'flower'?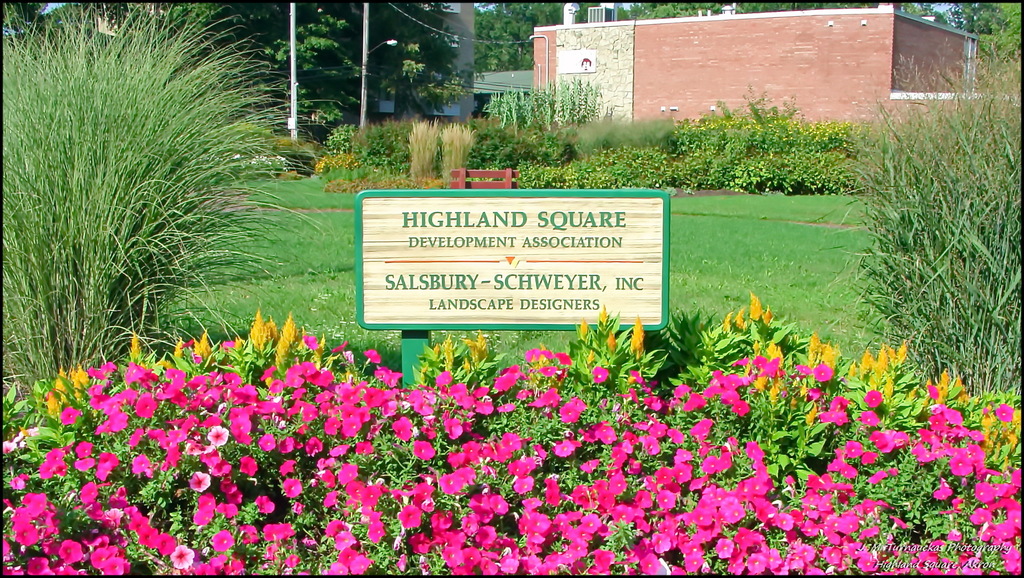
detection(368, 346, 385, 365)
